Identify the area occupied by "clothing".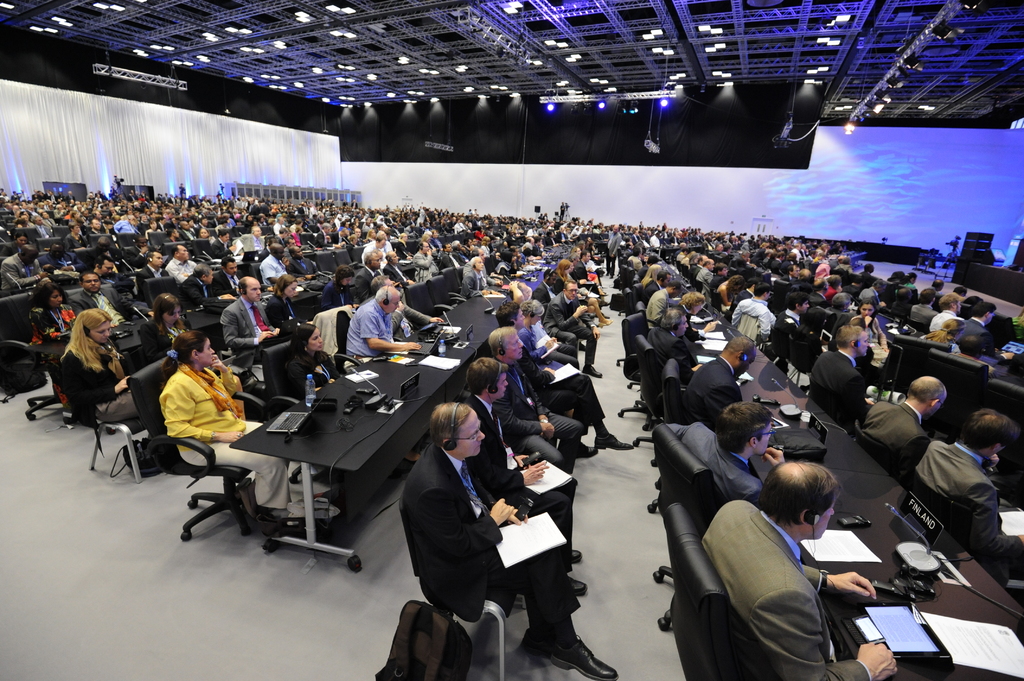
Area: 78,289,137,319.
